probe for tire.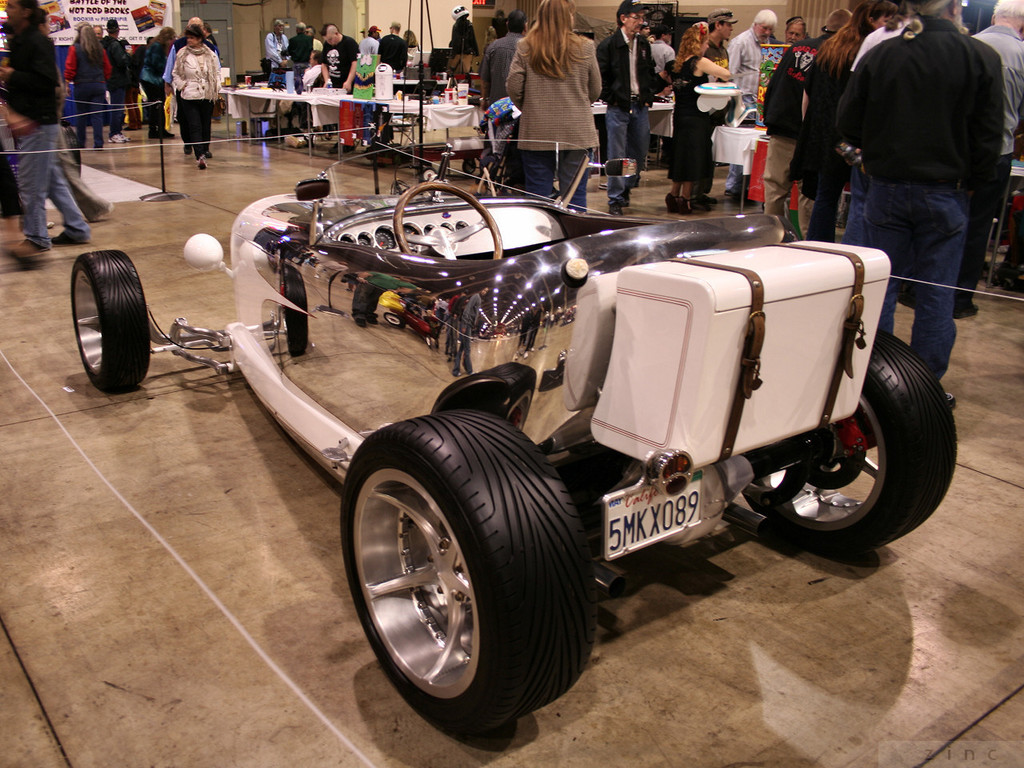
Probe result: (left=725, top=335, right=955, bottom=558).
